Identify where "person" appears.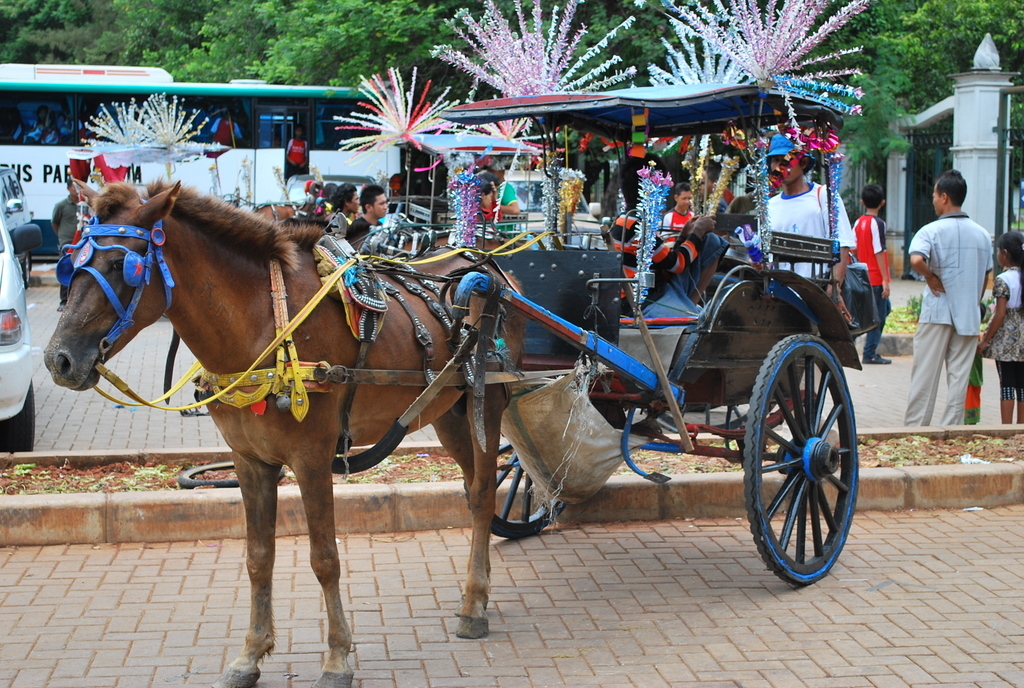
Appears at {"x1": 306, "y1": 184, "x2": 327, "y2": 205}.
